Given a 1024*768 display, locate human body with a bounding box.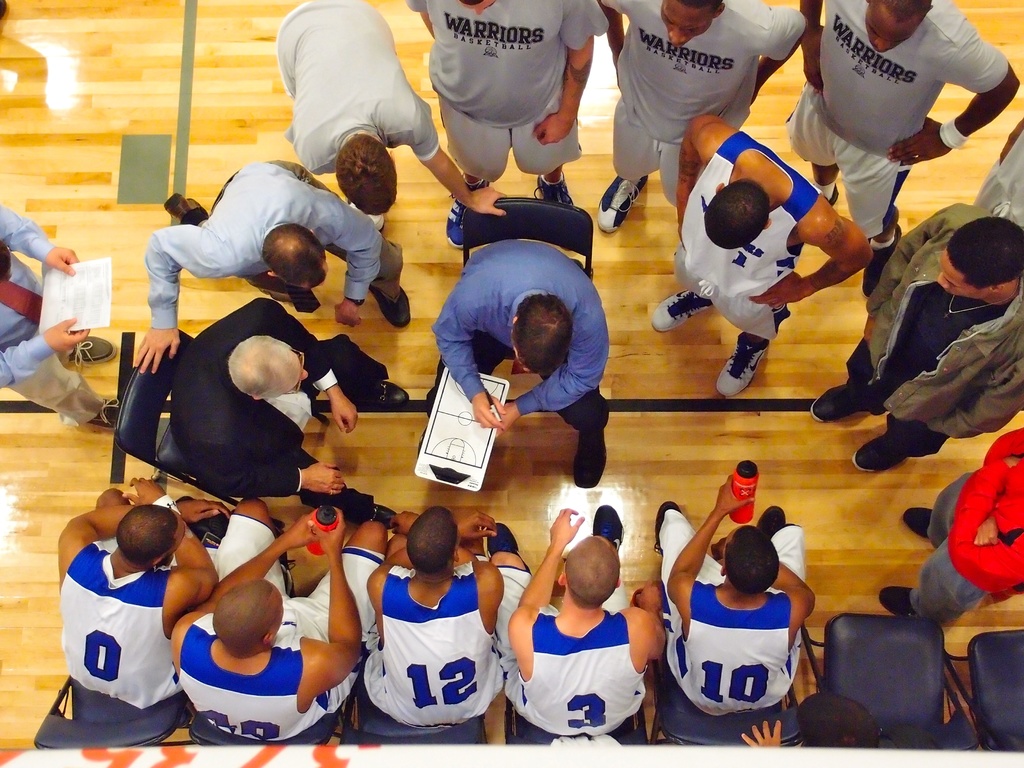
Located: crop(169, 298, 410, 522).
